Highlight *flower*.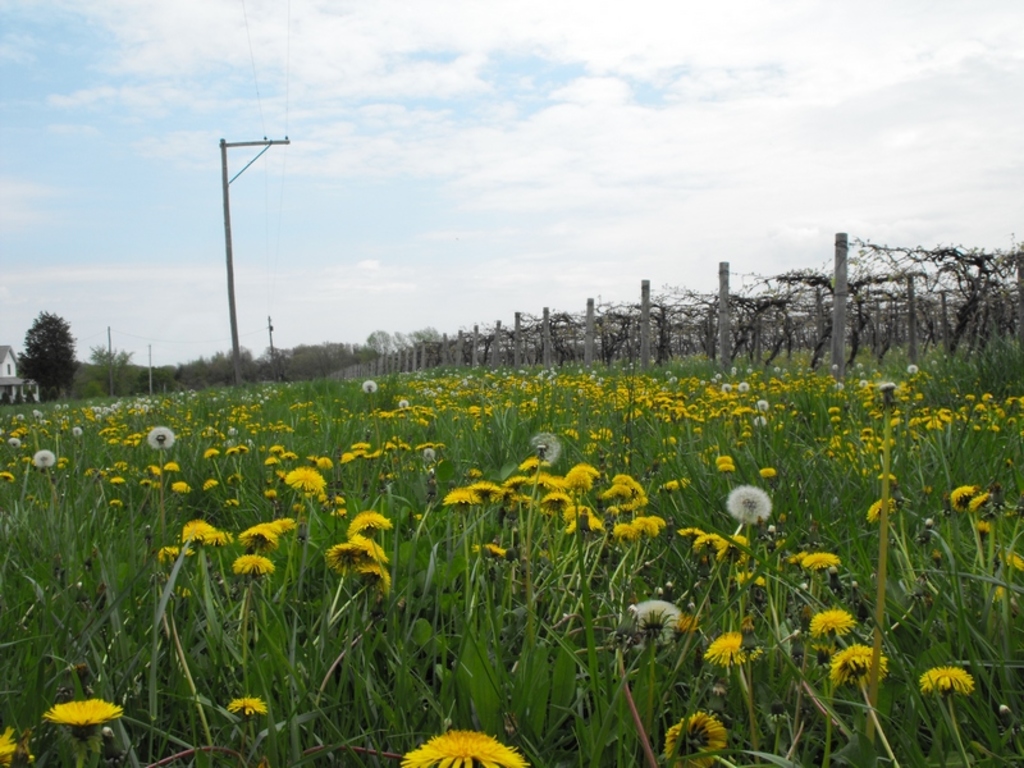
Highlighted region: region(230, 695, 273, 713).
